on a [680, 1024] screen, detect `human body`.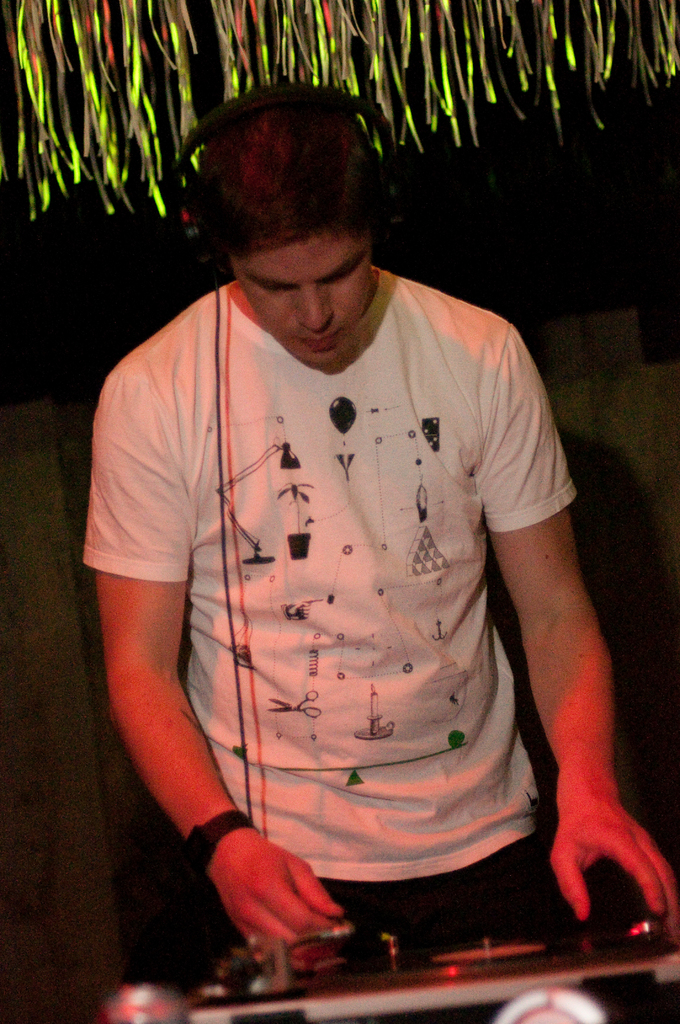
<region>57, 160, 609, 1023</region>.
